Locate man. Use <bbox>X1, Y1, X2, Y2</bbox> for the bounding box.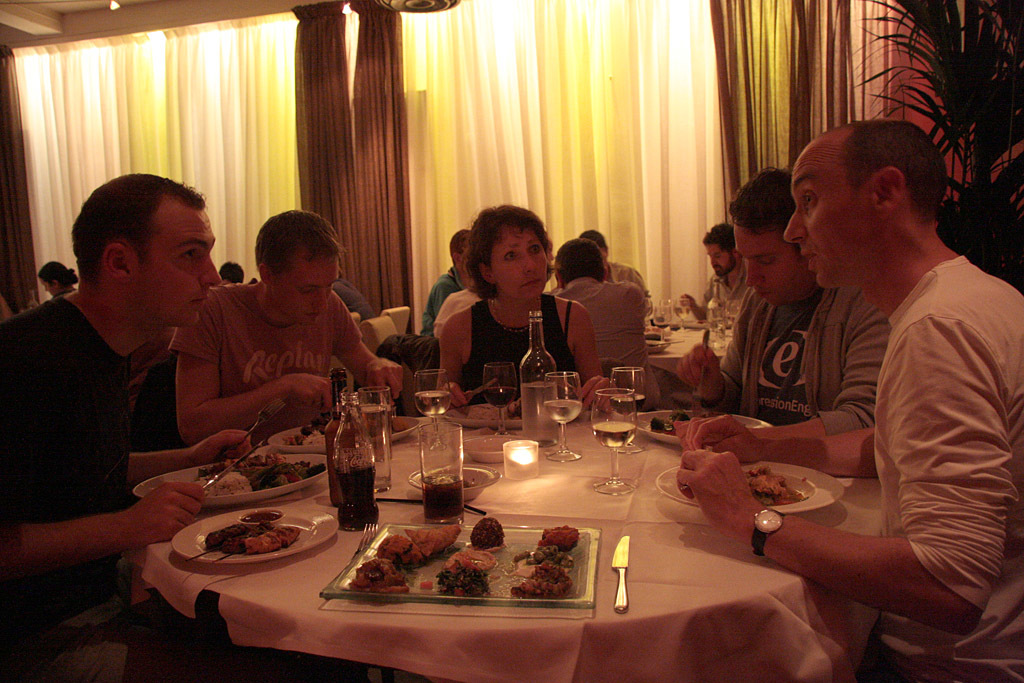
<bbox>681, 220, 746, 318</bbox>.
